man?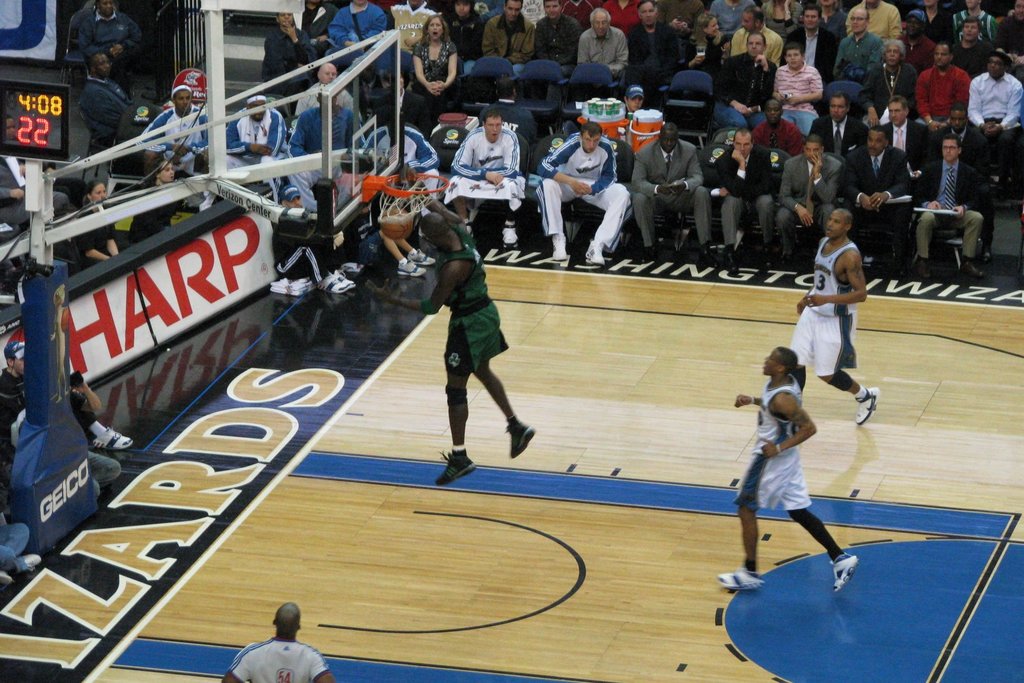
l=838, t=126, r=919, b=273
